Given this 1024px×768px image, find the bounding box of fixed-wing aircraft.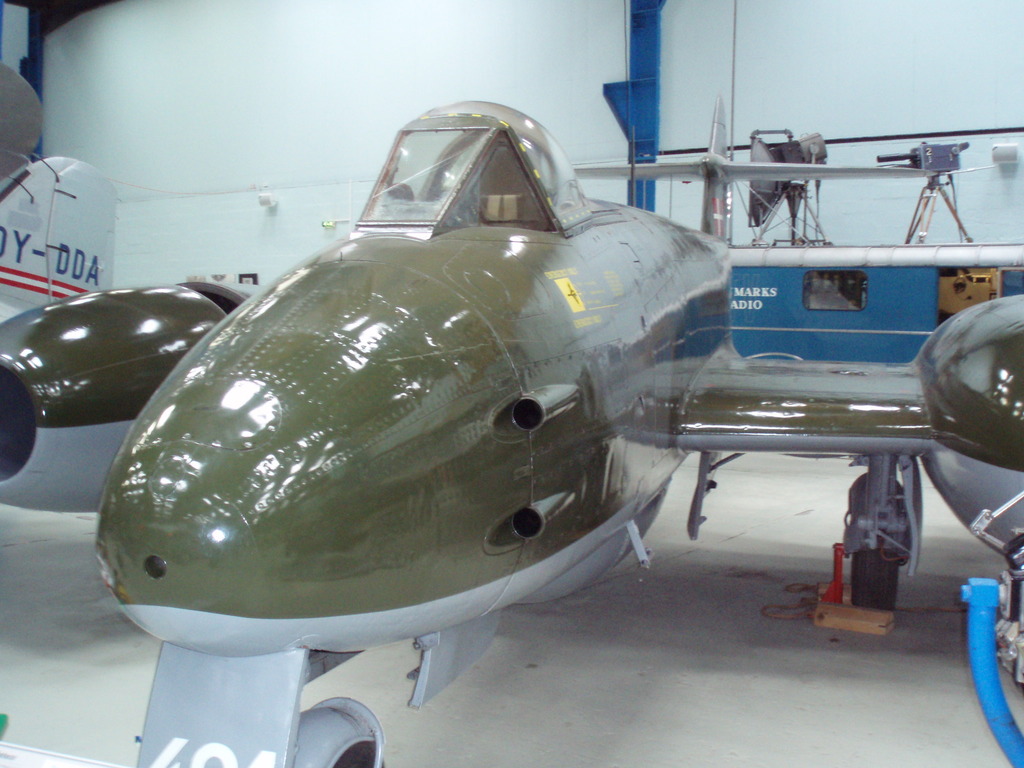
0/99/1023/767.
